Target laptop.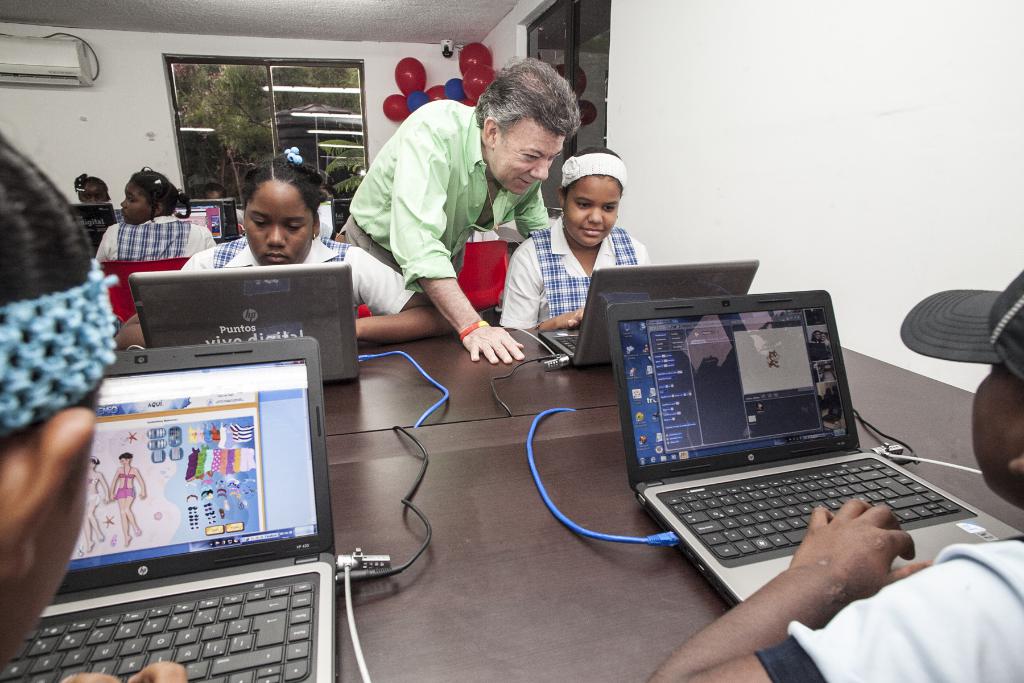
Target region: [176,201,225,243].
